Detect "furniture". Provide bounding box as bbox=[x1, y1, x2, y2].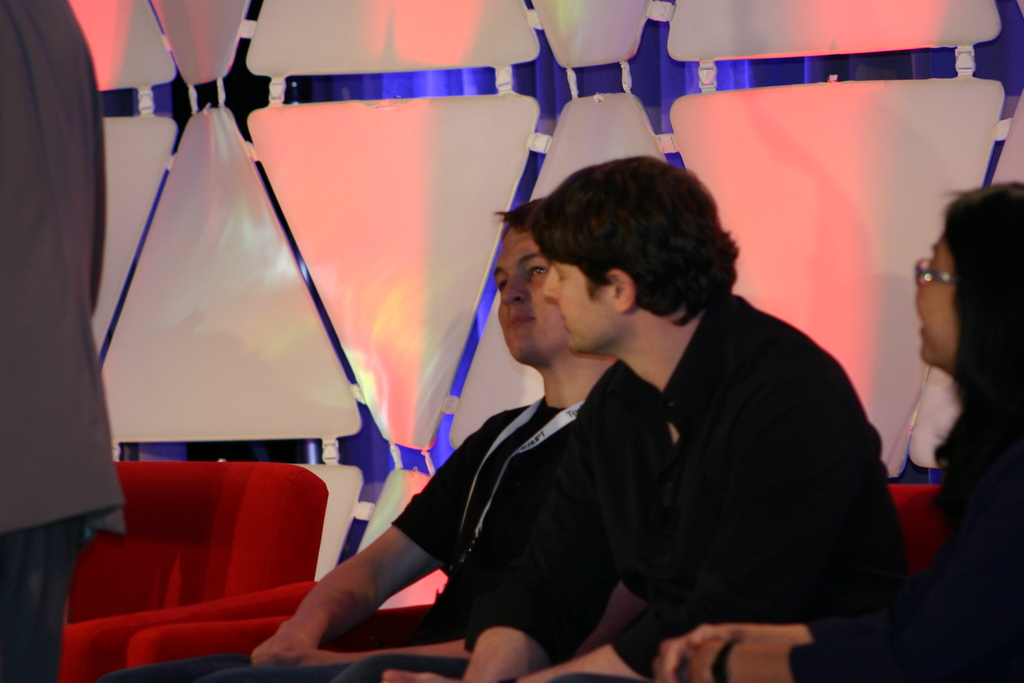
bbox=[65, 464, 332, 682].
